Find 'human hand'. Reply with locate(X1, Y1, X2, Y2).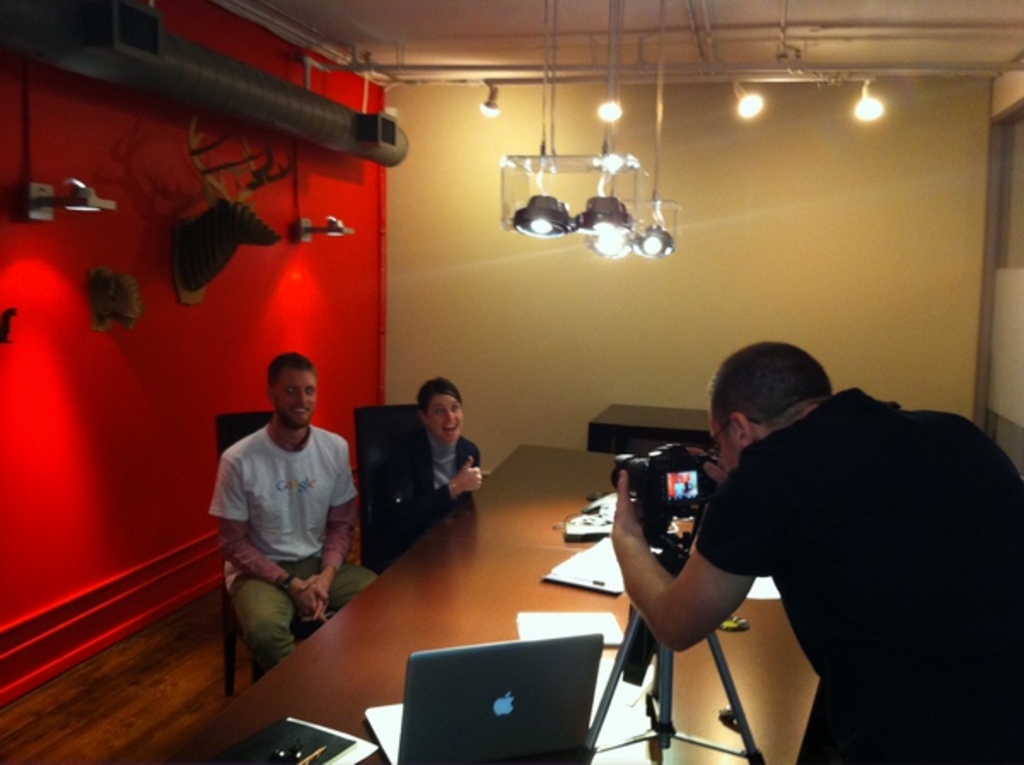
locate(297, 582, 331, 620).
